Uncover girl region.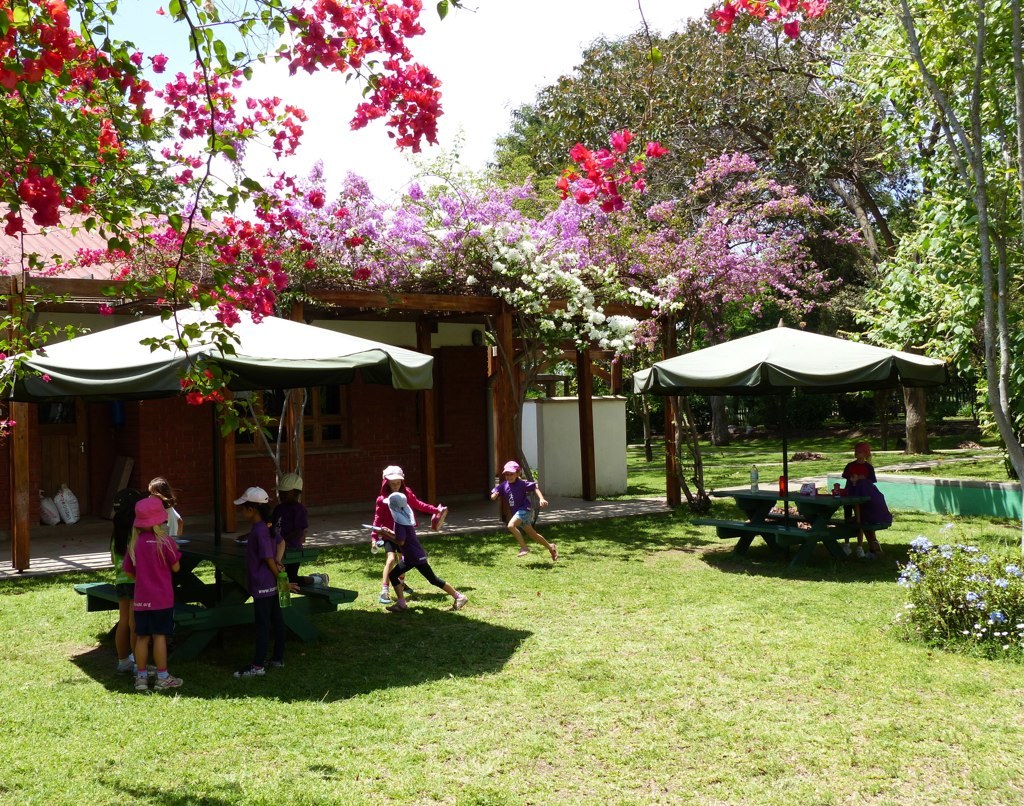
Uncovered: BBox(839, 441, 878, 556).
